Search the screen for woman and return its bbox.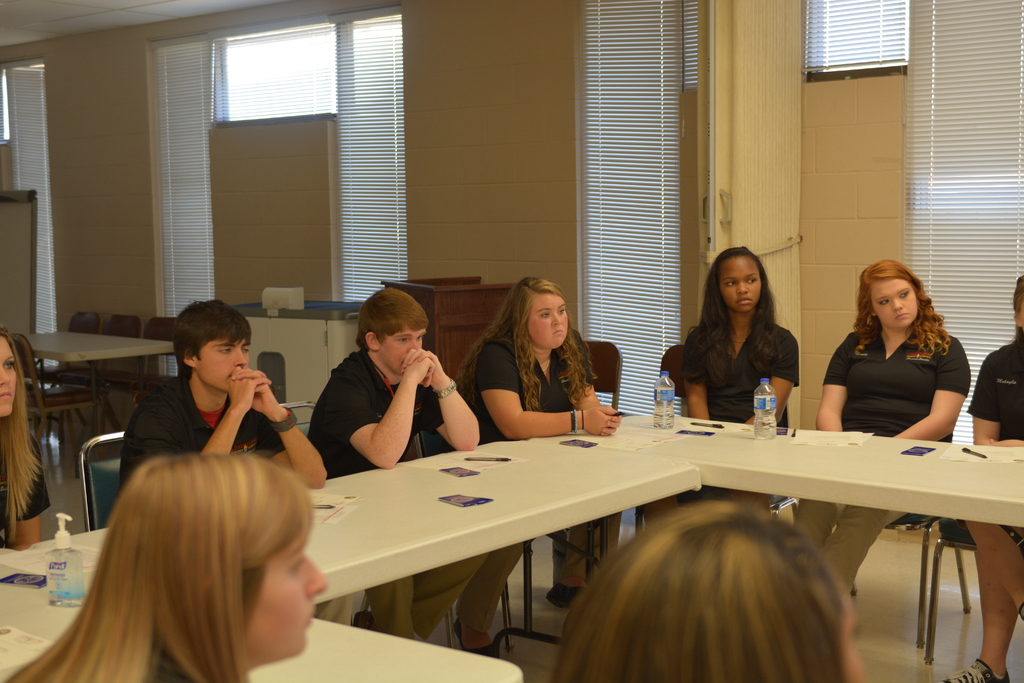
Found: 680/252/818/431.
